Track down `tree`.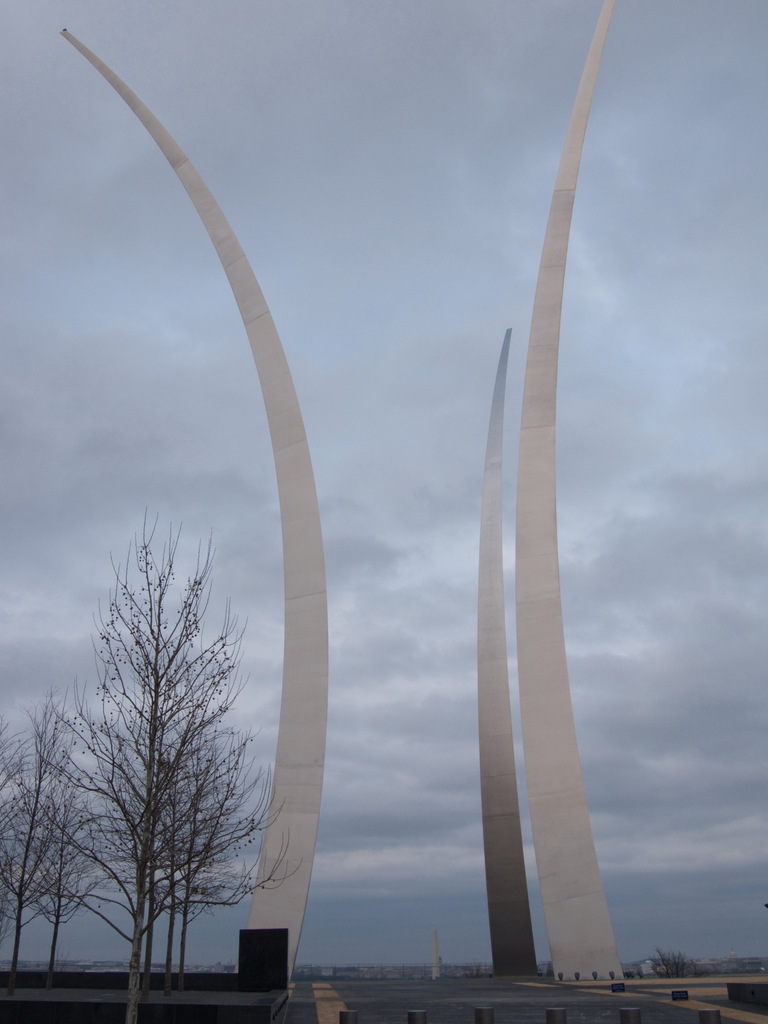
Tracked to {"x1": 56, "y1": 501, "x2": 301, "y2": 1023}.
